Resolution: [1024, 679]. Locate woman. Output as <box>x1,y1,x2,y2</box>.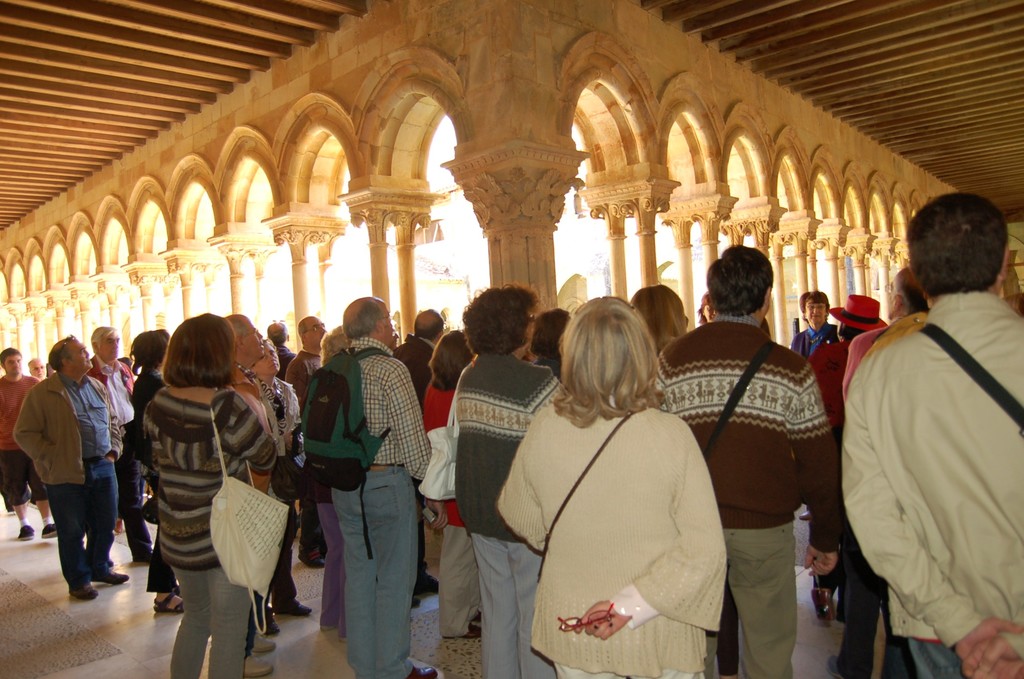
<box>422,325,483,639</box>.
